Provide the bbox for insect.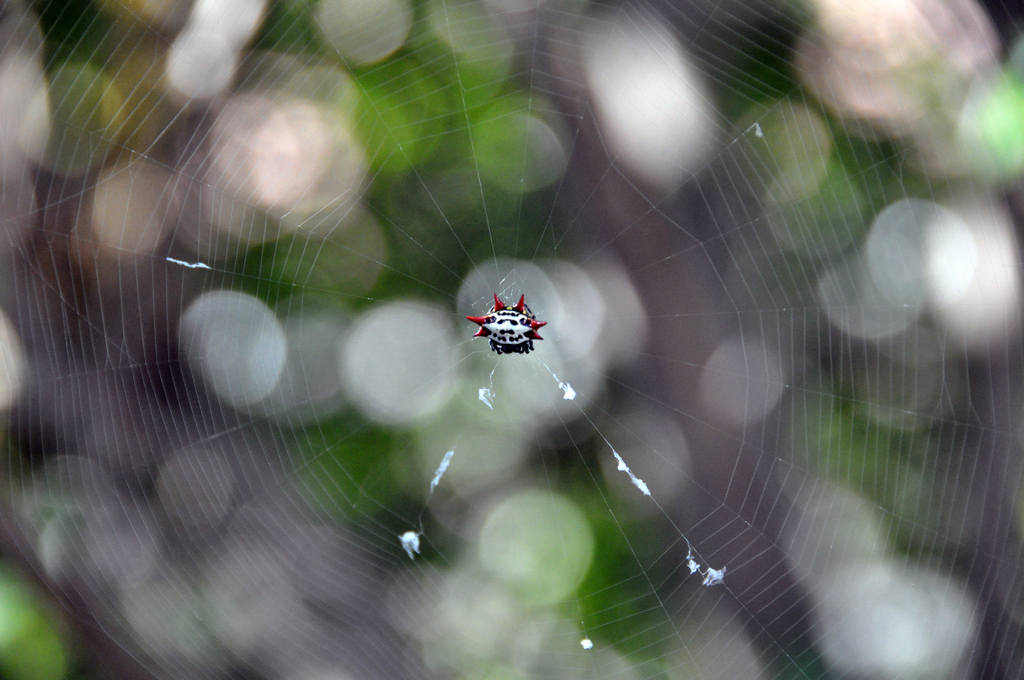
bbox(464, 295, 544, 357).
